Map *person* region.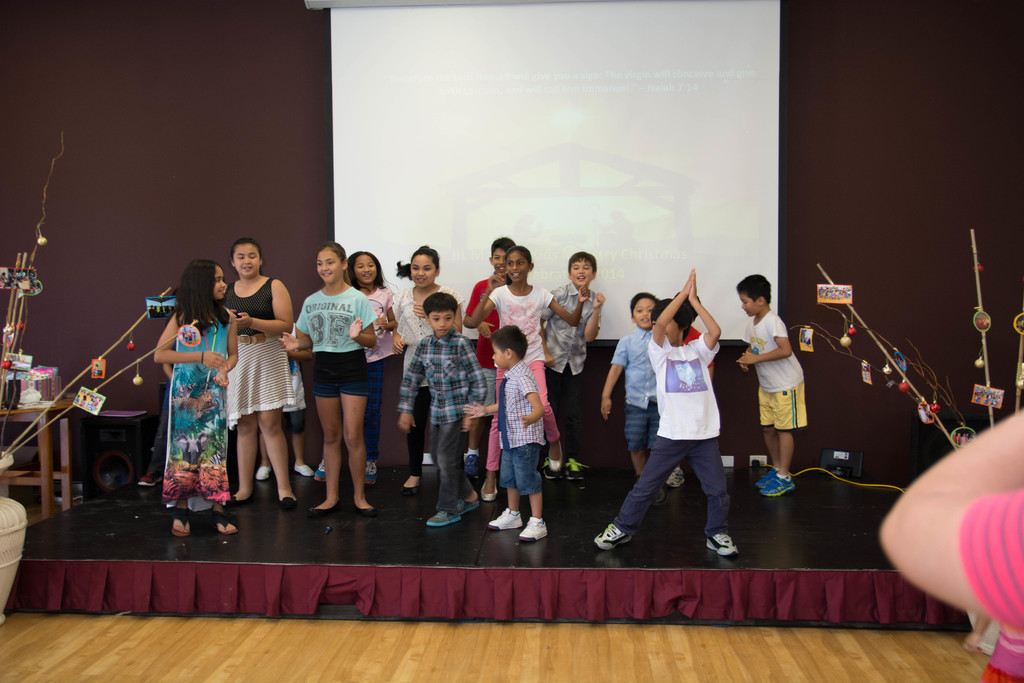
Mapped to rect(401, 292, 488, 533).
